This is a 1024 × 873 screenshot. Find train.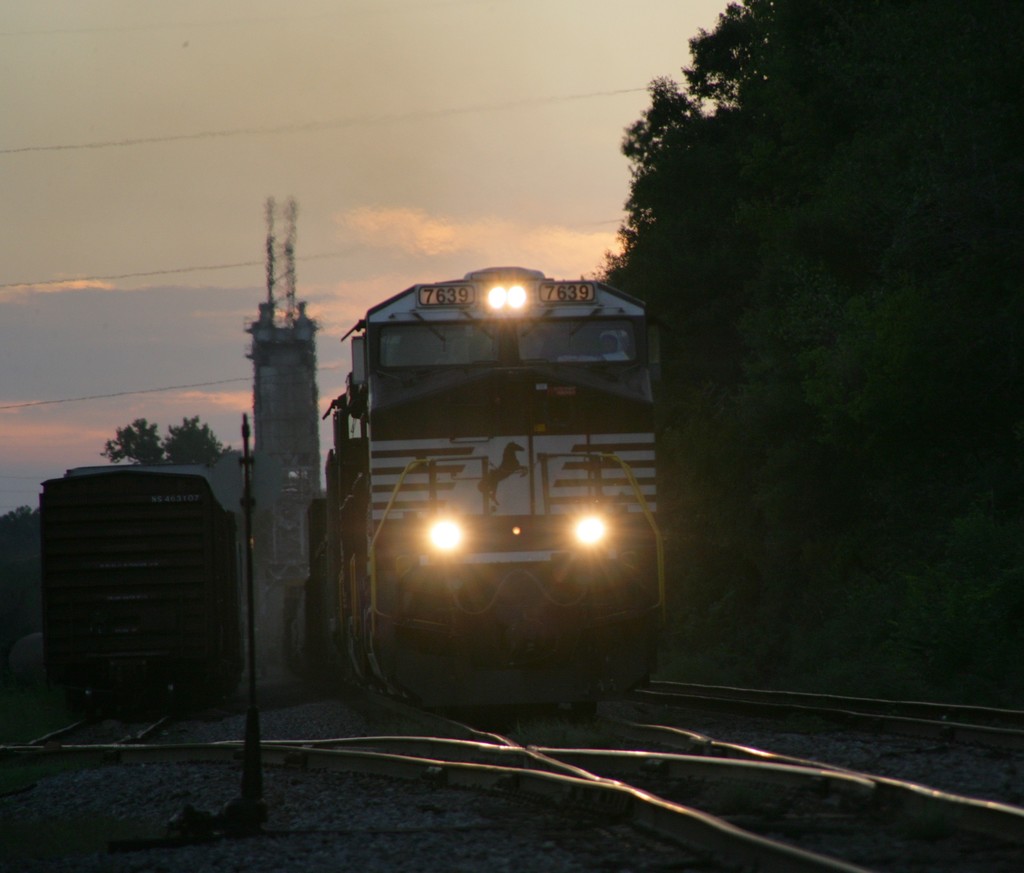
Bounding box: 38:466:241:719.
